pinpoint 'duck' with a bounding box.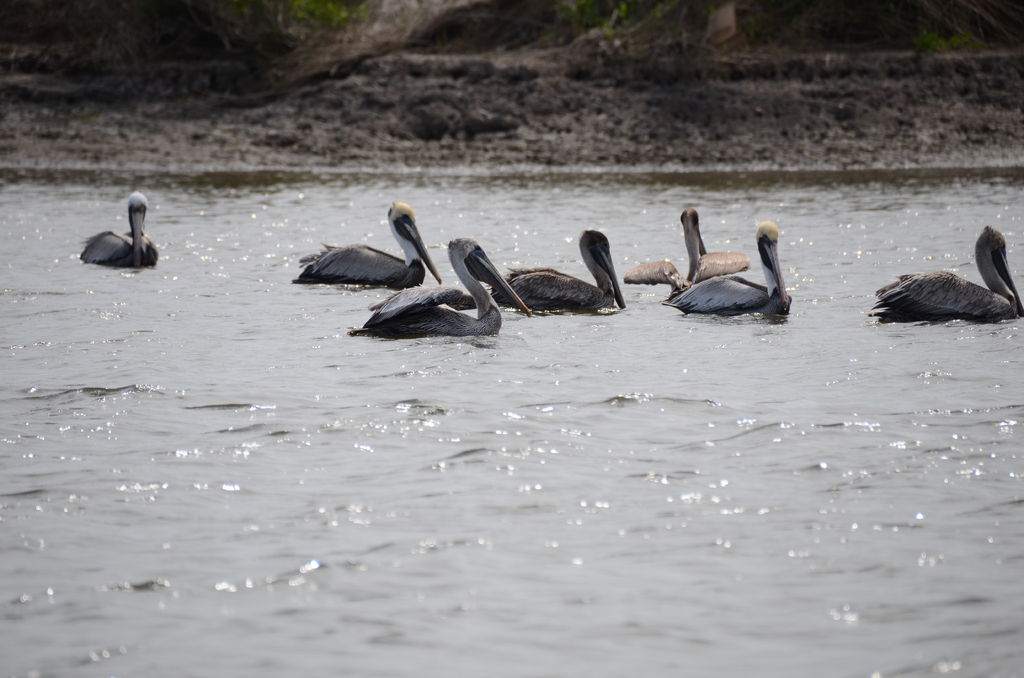
<box>685,201,758,278</box>.
